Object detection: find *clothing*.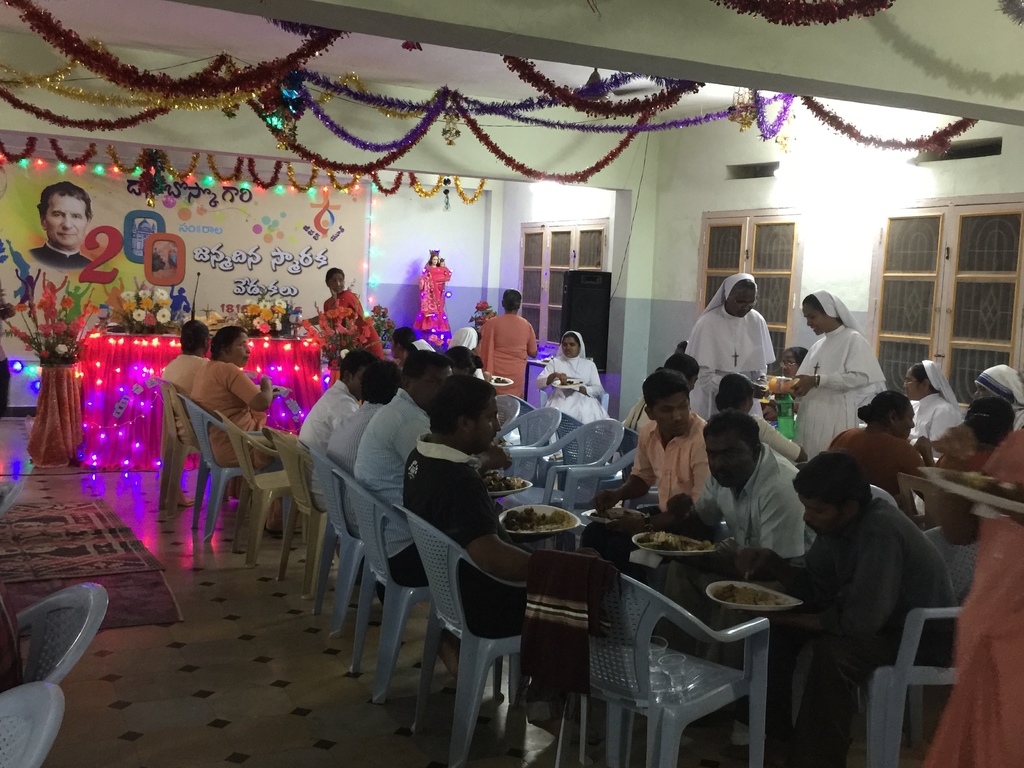
box(444, 328, 482, 351).
